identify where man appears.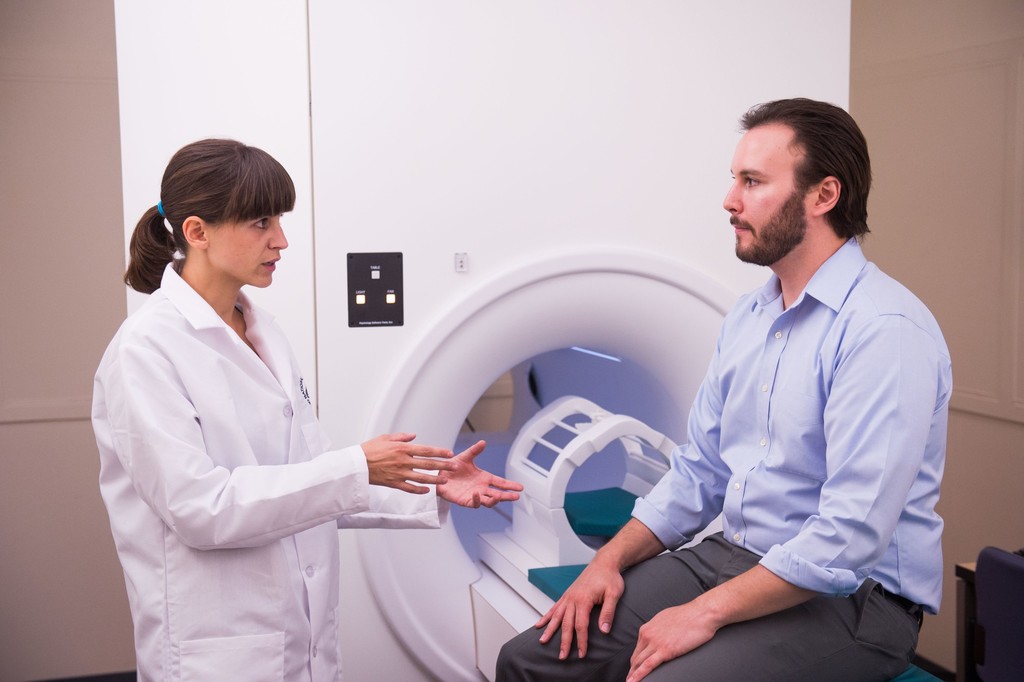
Appears at l=493, t=101, r=954, b=679.
